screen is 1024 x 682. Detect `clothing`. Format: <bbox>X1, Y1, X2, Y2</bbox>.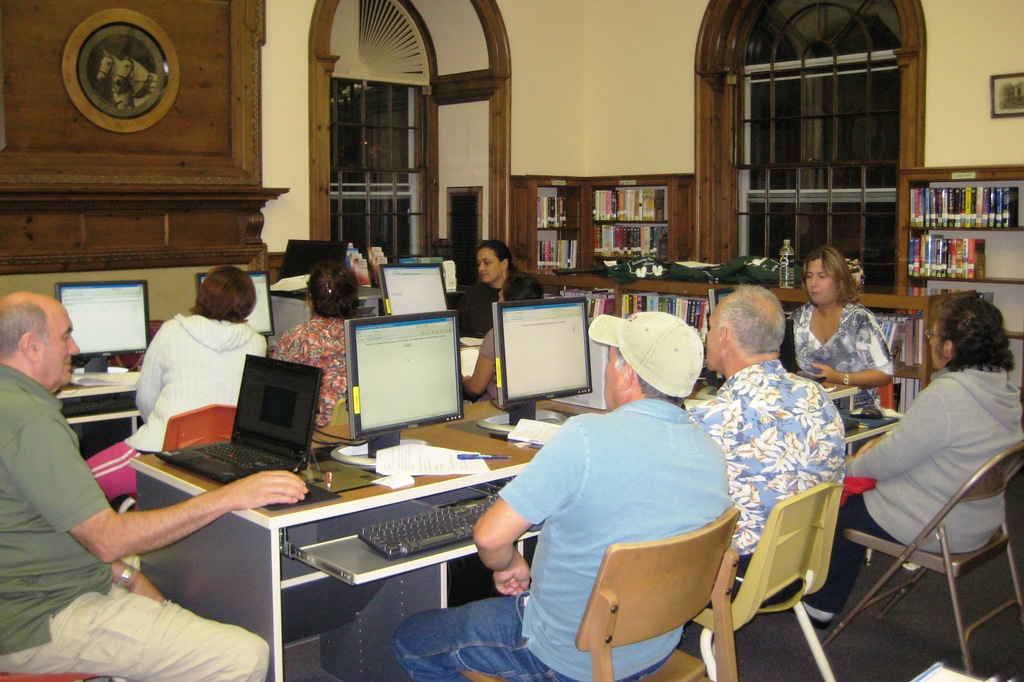
<bbox>689, 350, 853, 608</bbox>.
